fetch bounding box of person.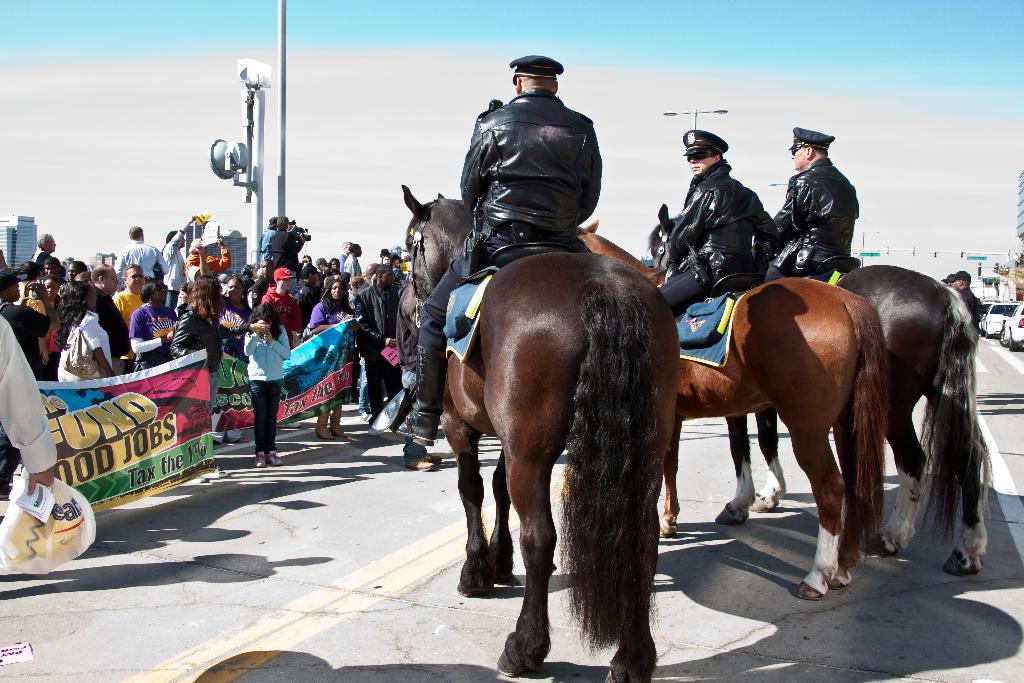
Bbox: Rect(239, 263, 260, 281).
